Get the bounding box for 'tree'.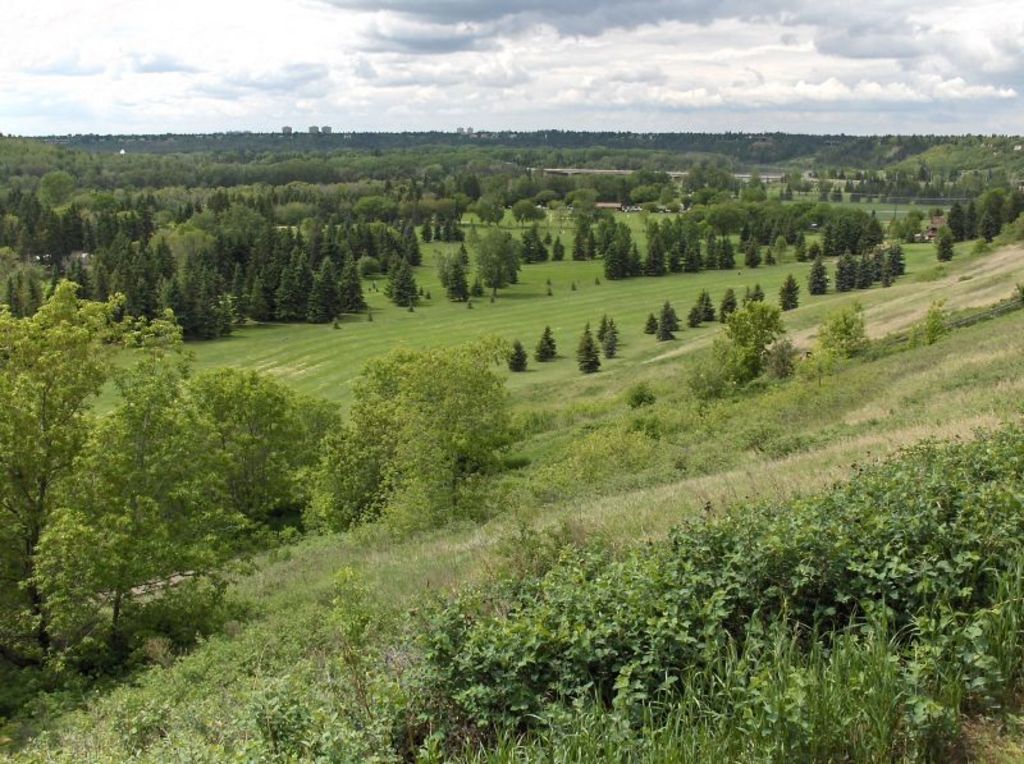
(left=556, top=239, right=568, bottom=256).
